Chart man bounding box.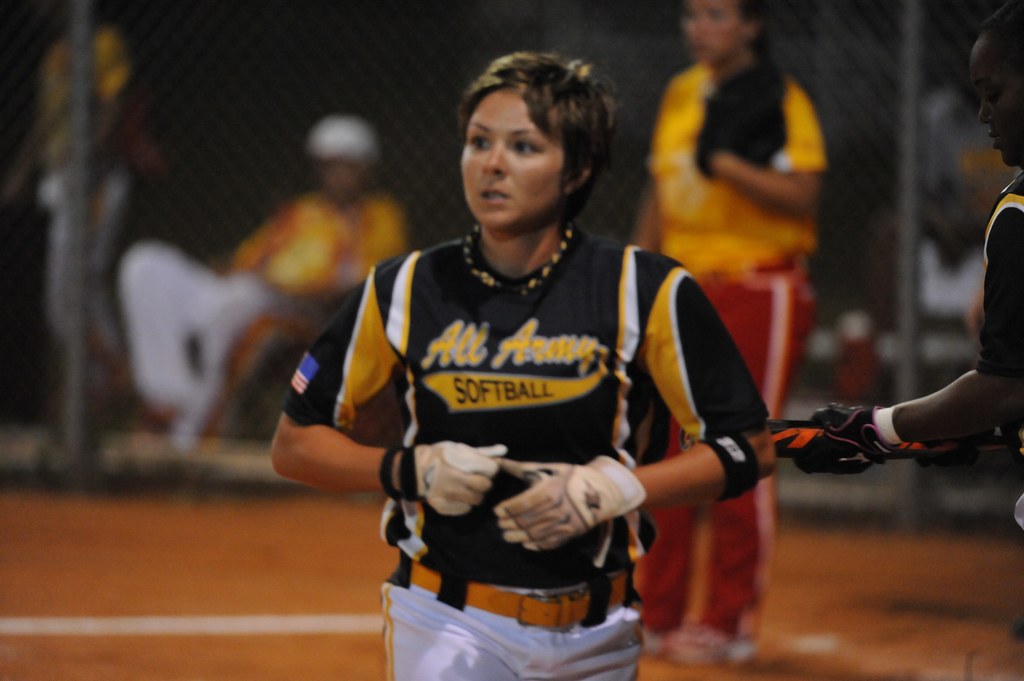
Charted: x1=772 y1=0 x2=1023 y2=648.
